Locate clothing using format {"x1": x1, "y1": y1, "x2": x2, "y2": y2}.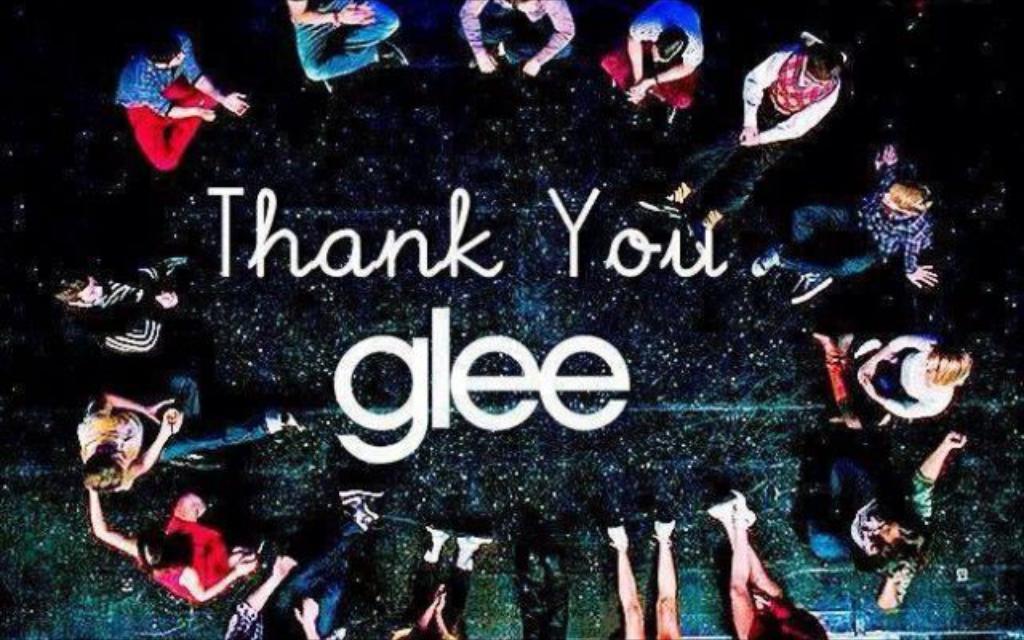
{"x1": 53, "y1": 258, "x2": 181, "y2": 349}.
